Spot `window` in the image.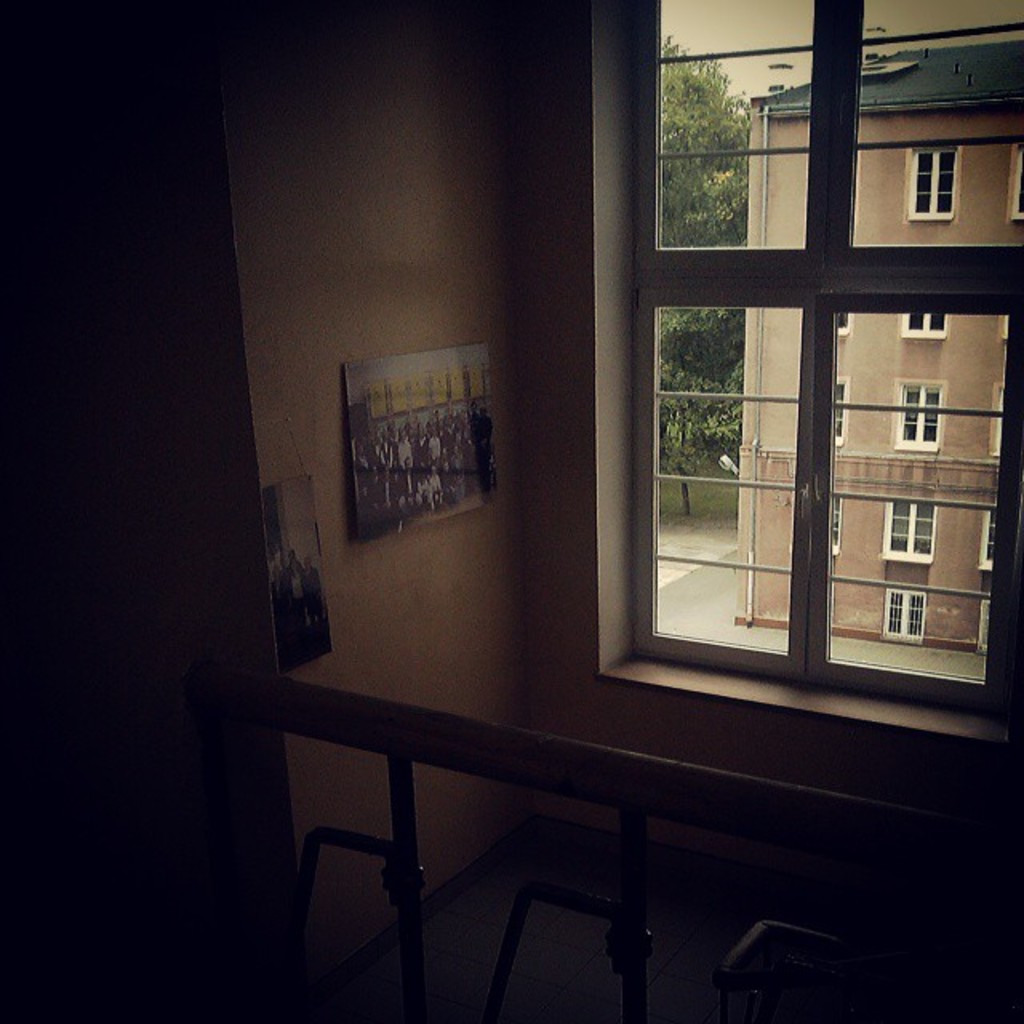
`window` found at (898, 315, 950, 338).
